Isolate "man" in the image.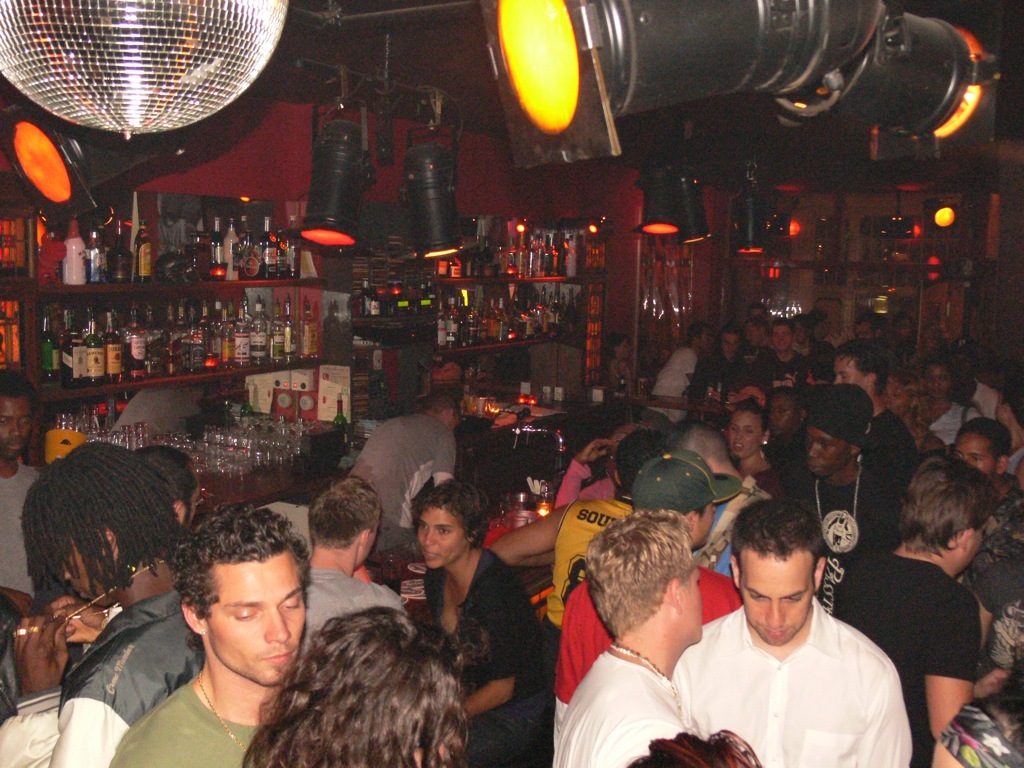
Isolated region: x1=839, y1=454, x2=999, y2=767.
